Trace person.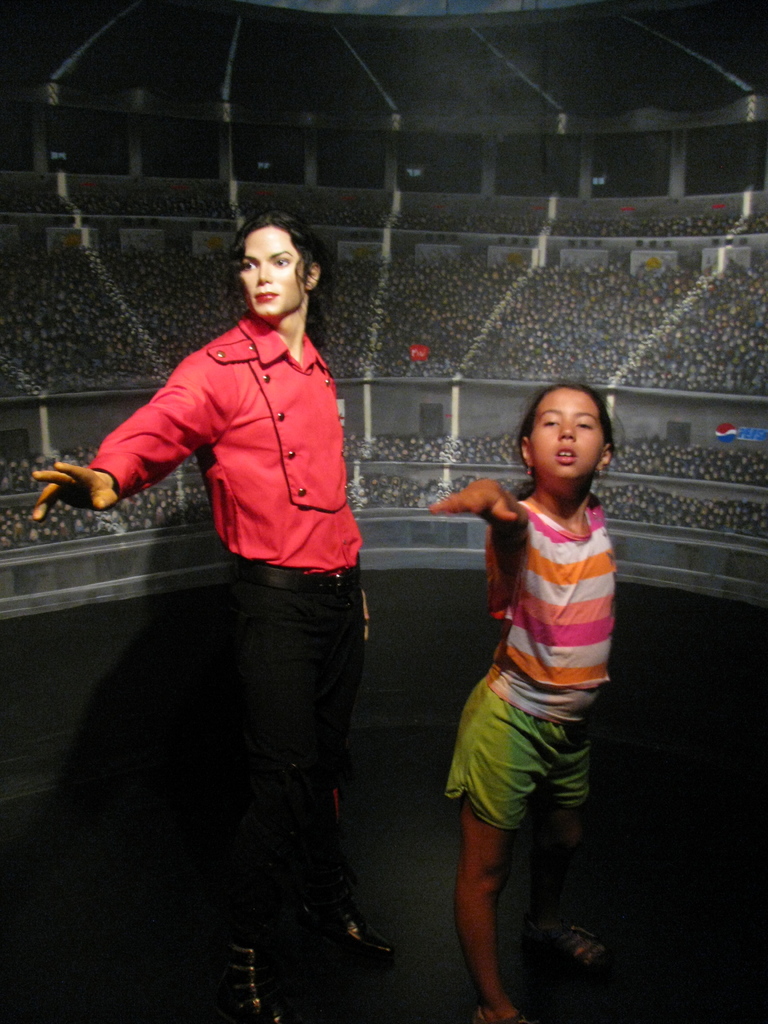
Traced to box=[424, 378, 614, 1023].
